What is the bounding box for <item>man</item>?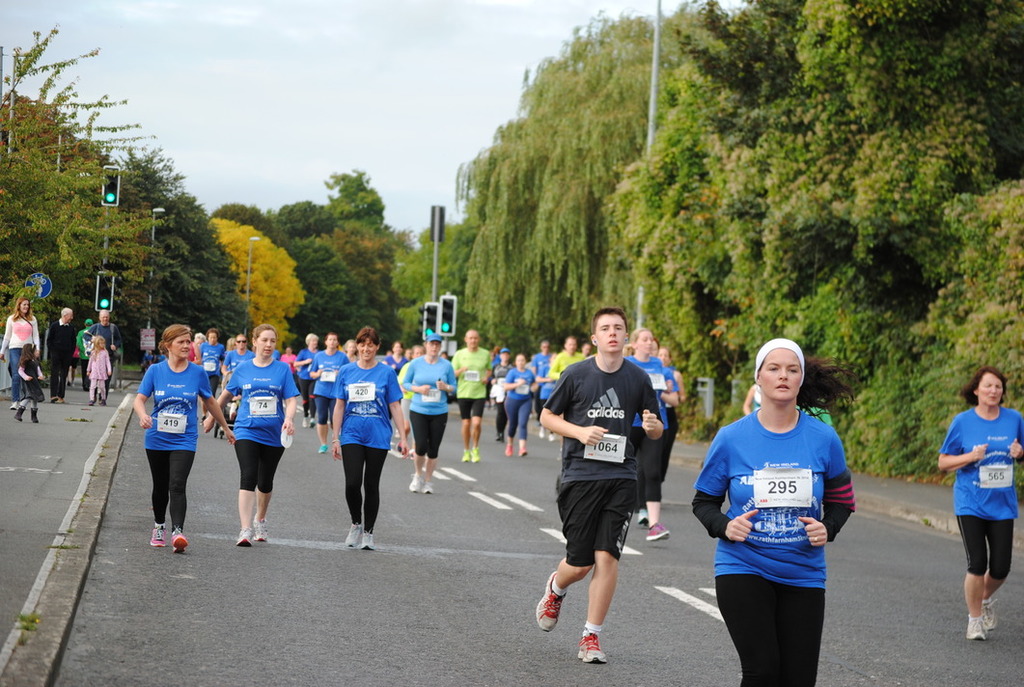
bbox(534, 327, 674, 652).
